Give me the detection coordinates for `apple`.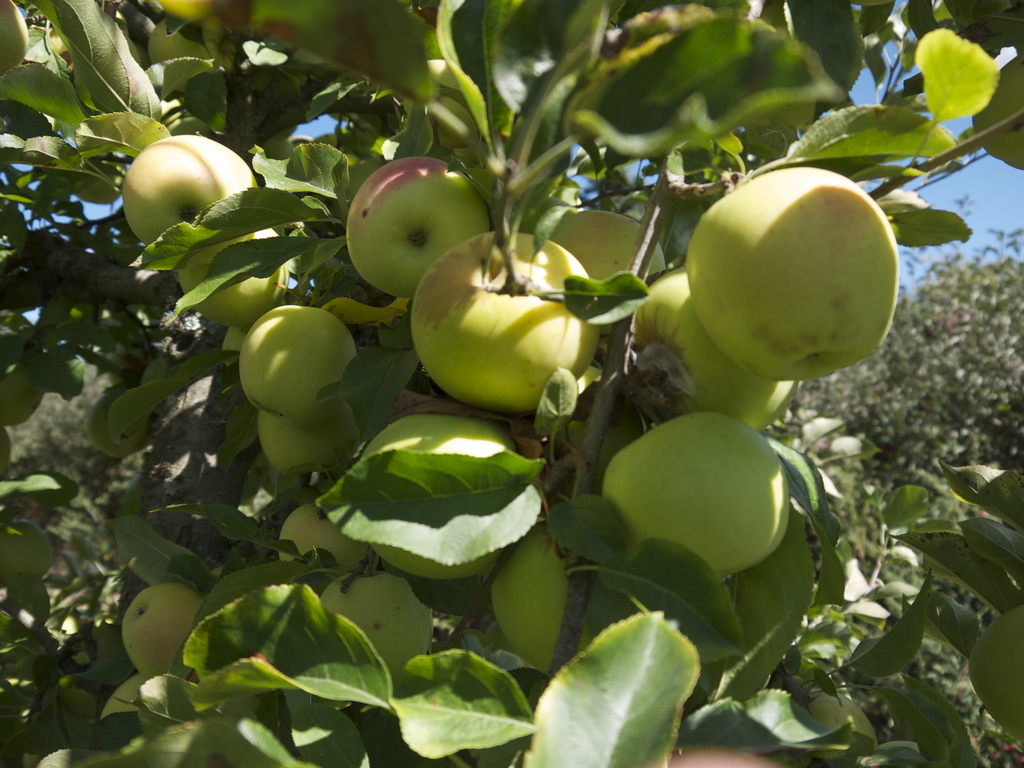
pyautogui.locateOnScreen(0, 0, 31, 77).
